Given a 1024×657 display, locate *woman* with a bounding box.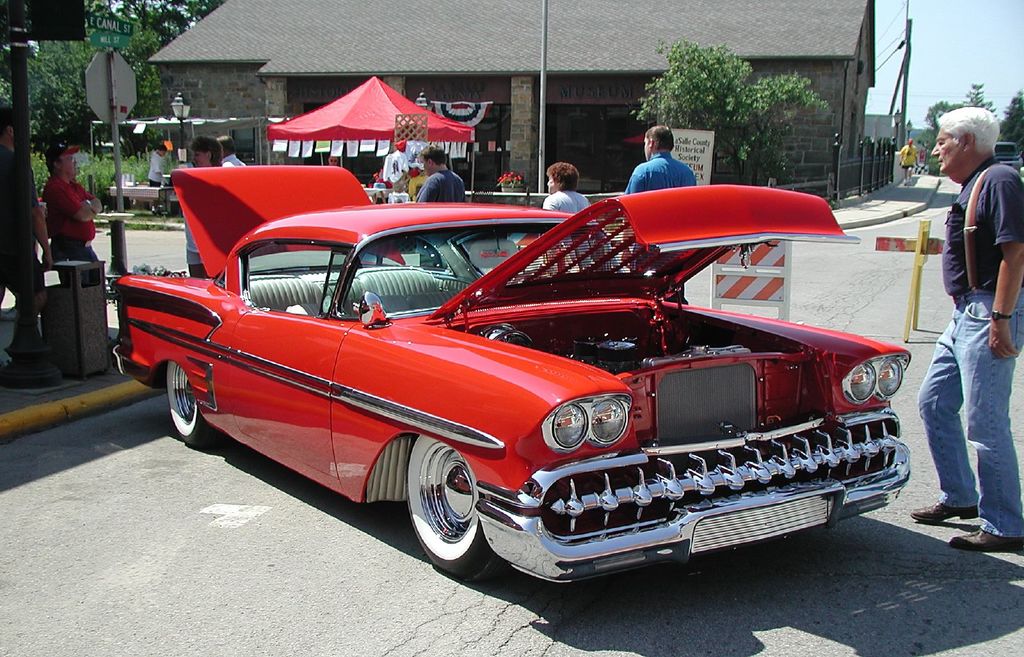
Located: [184,135,223,278].
